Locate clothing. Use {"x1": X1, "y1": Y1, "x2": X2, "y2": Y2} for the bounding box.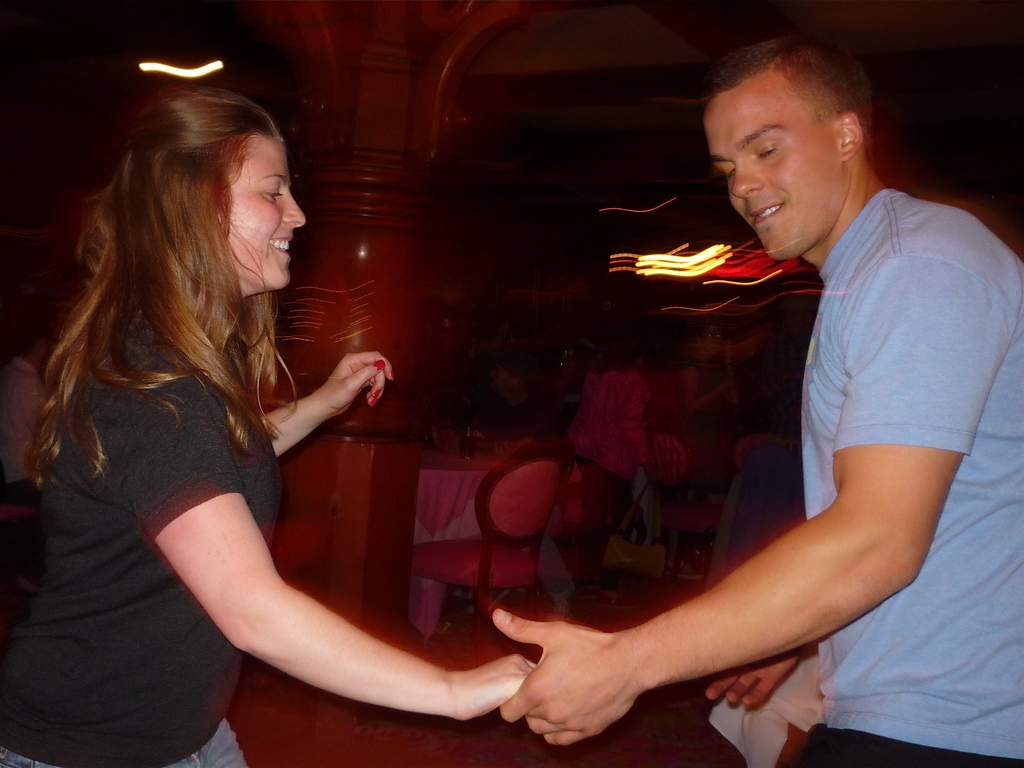
{"x1": 804, "y1": 190, "x2": 1023, "y2": 763}.
